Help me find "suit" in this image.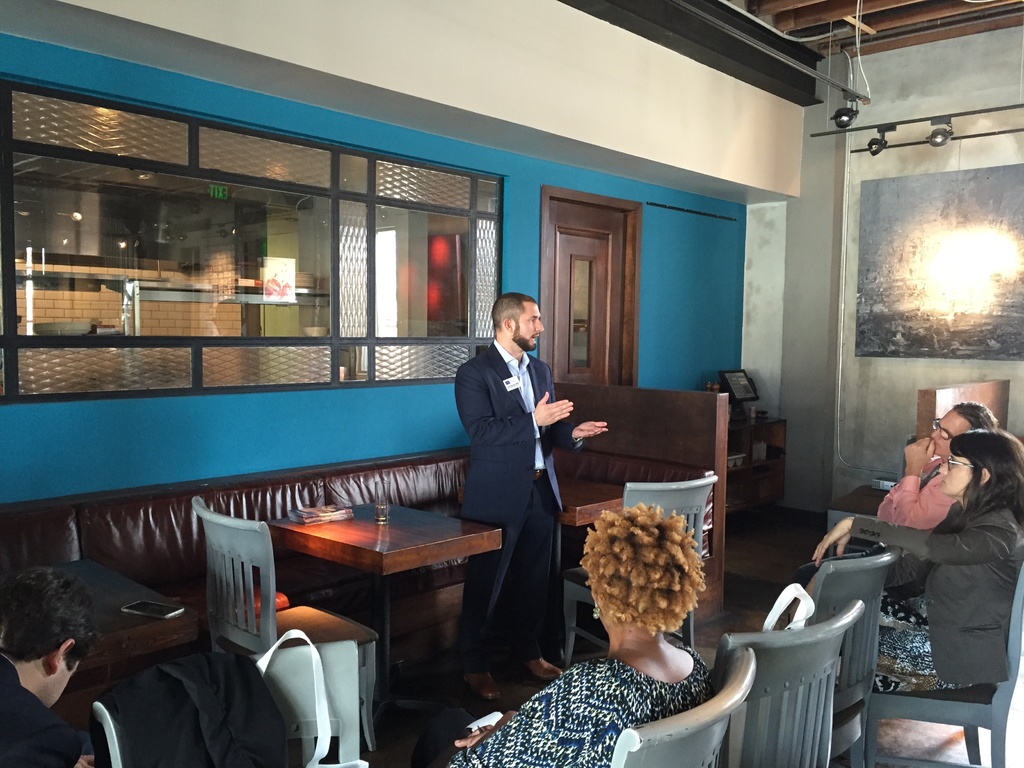
Found it: x1=451, y1=344, x2=565, y2=662.
